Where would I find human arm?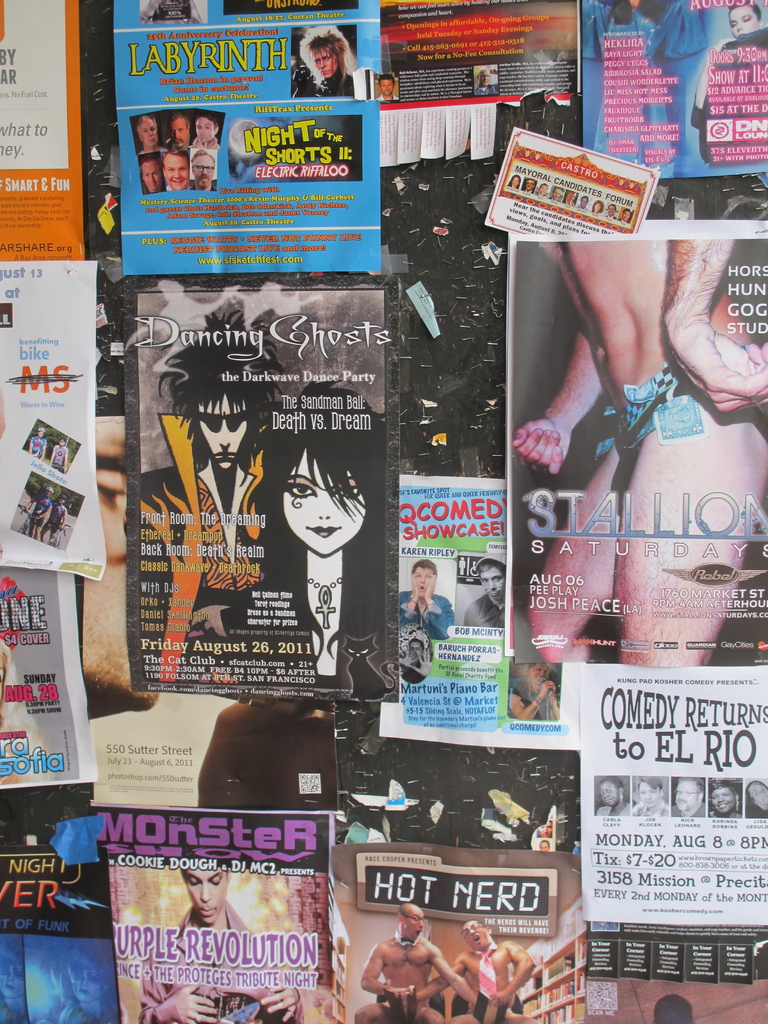
At bbox=(349, 935, 413, 1004).
